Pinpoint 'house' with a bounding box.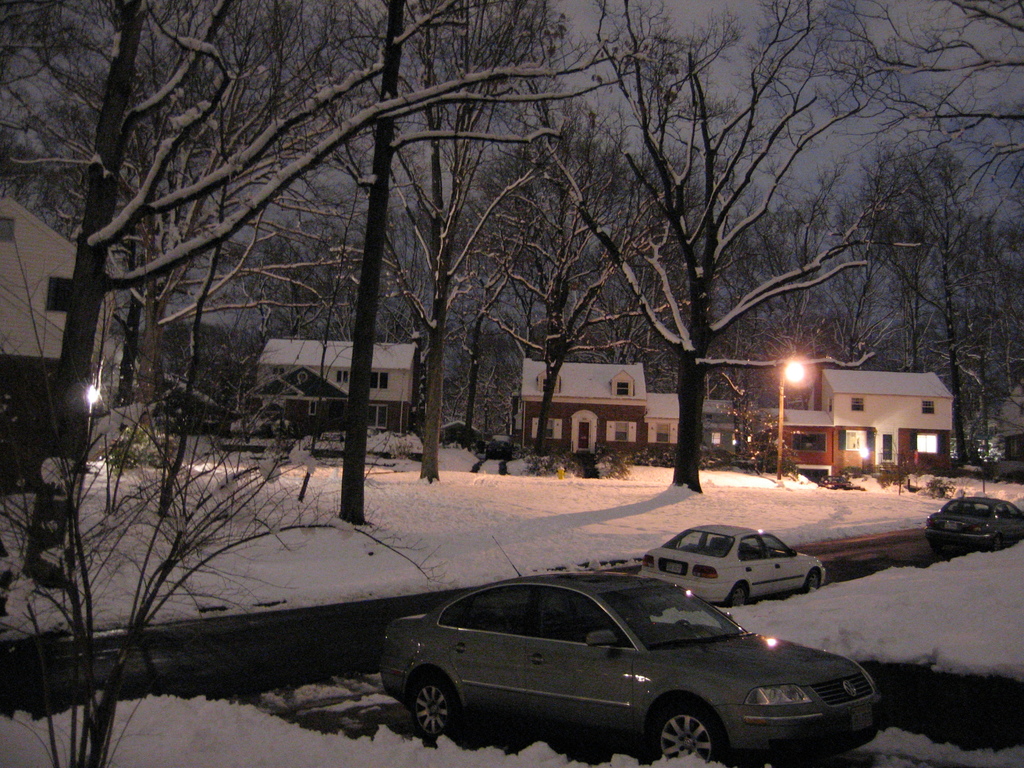
x1=248, y1=337, x2=429, y2=441.
